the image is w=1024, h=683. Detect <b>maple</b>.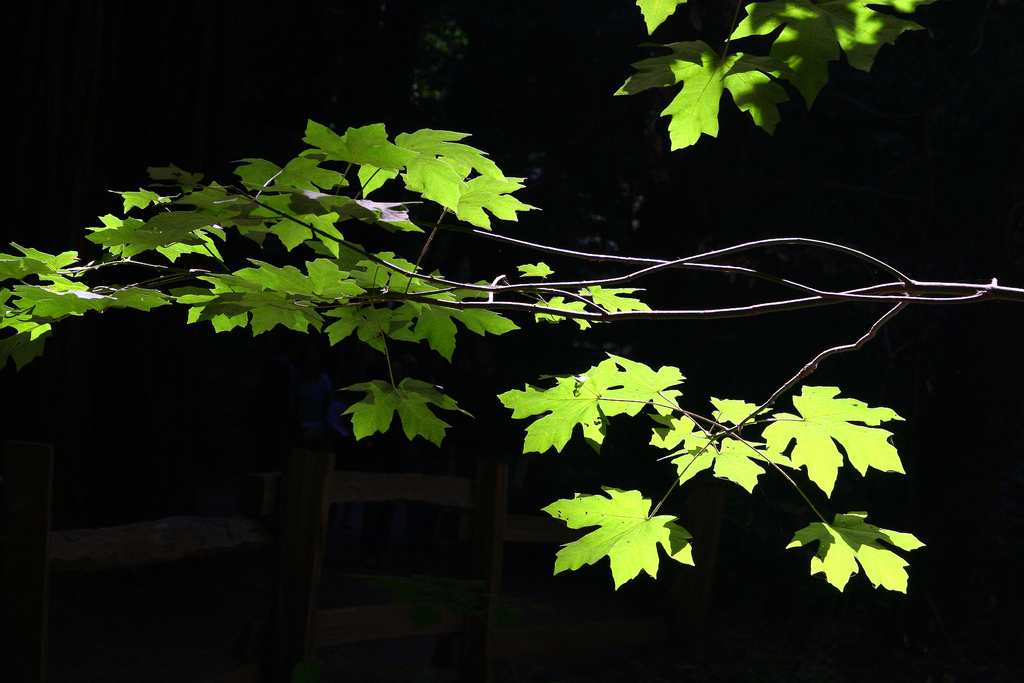
Detection: 44, 92, 966, 607.
